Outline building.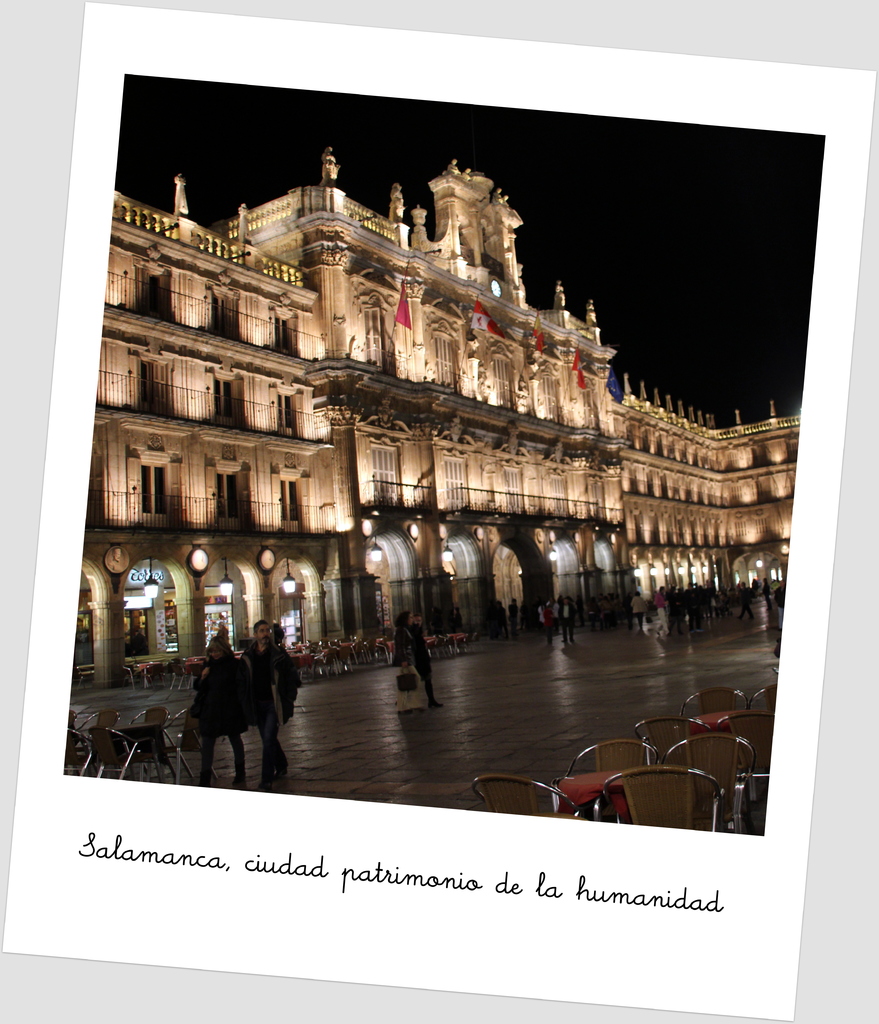
Outline: box=[63, 148, 809, 691].
